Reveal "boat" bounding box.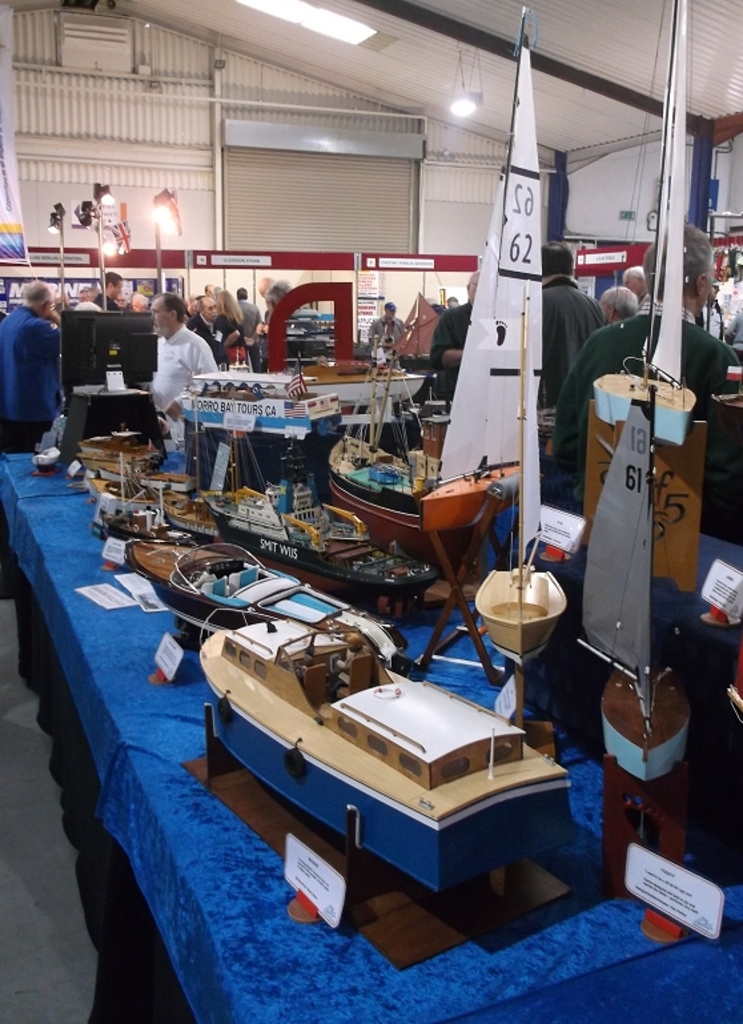
Revealed: [left=421, top=0, right=538, bottom=535].
